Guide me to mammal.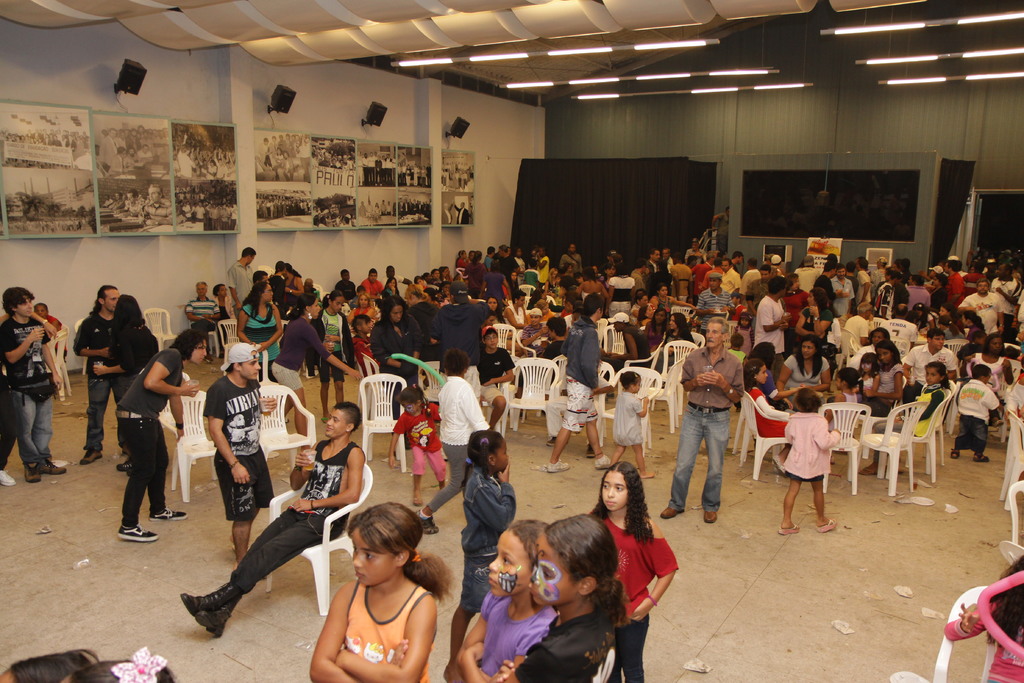
Guidance: (left=941, top=551, right=1023, bottom=682).
